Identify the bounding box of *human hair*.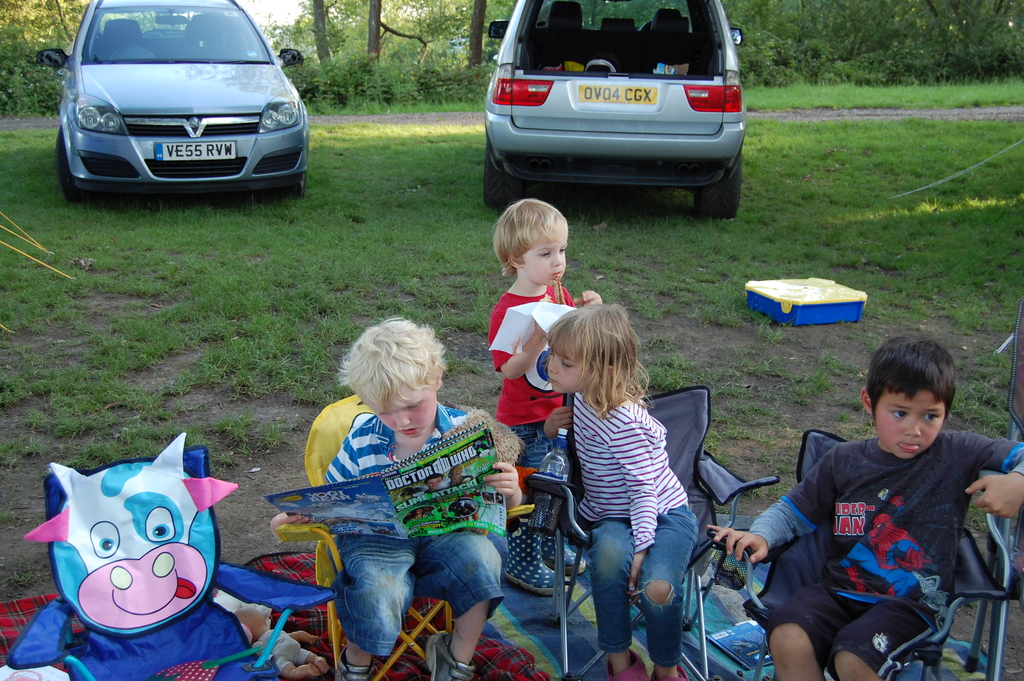
426, 472, 445, 484.
